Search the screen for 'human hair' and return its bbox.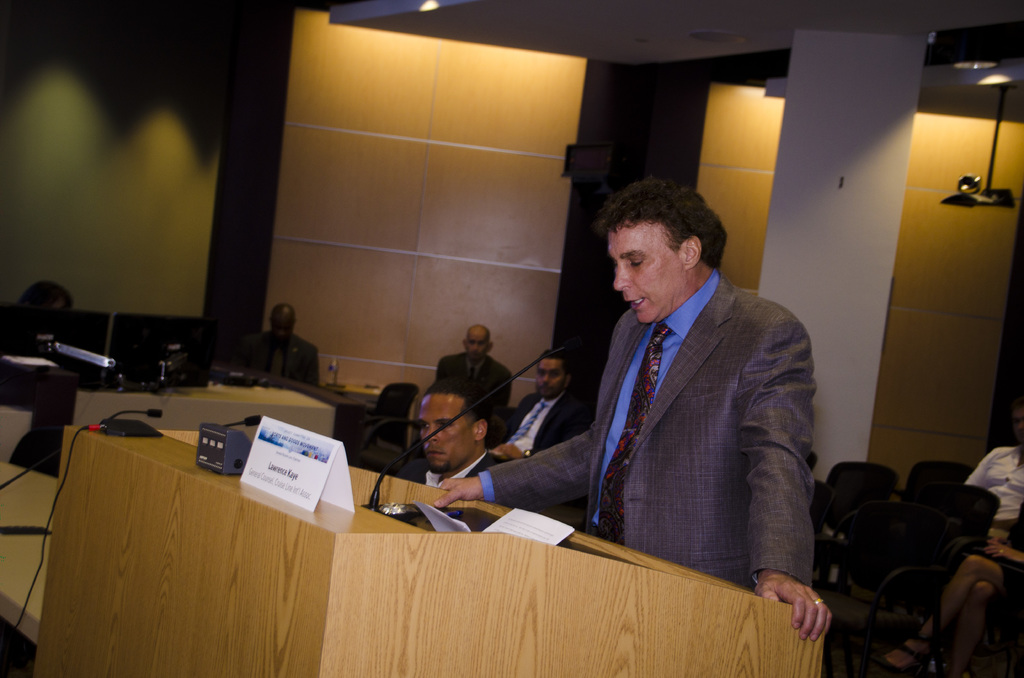
Found: {"x1": 596, "y1": 173, "x2": 732, "y2": 274}.
